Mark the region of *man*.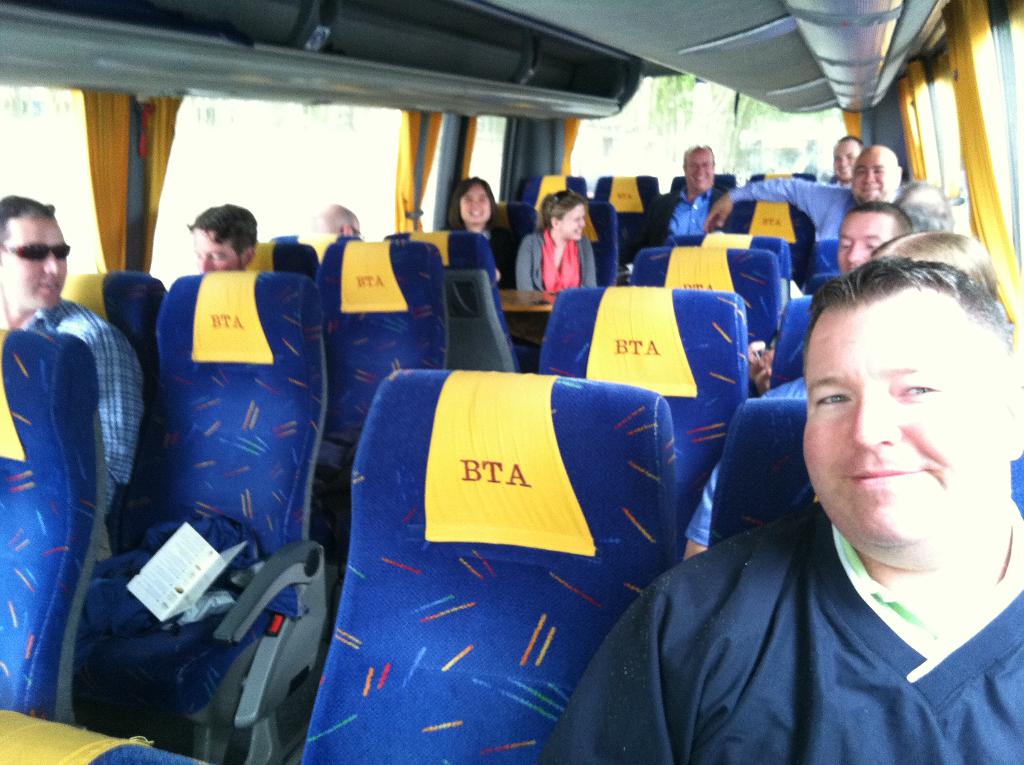
Region: <box>637,142,726,246</box>.
